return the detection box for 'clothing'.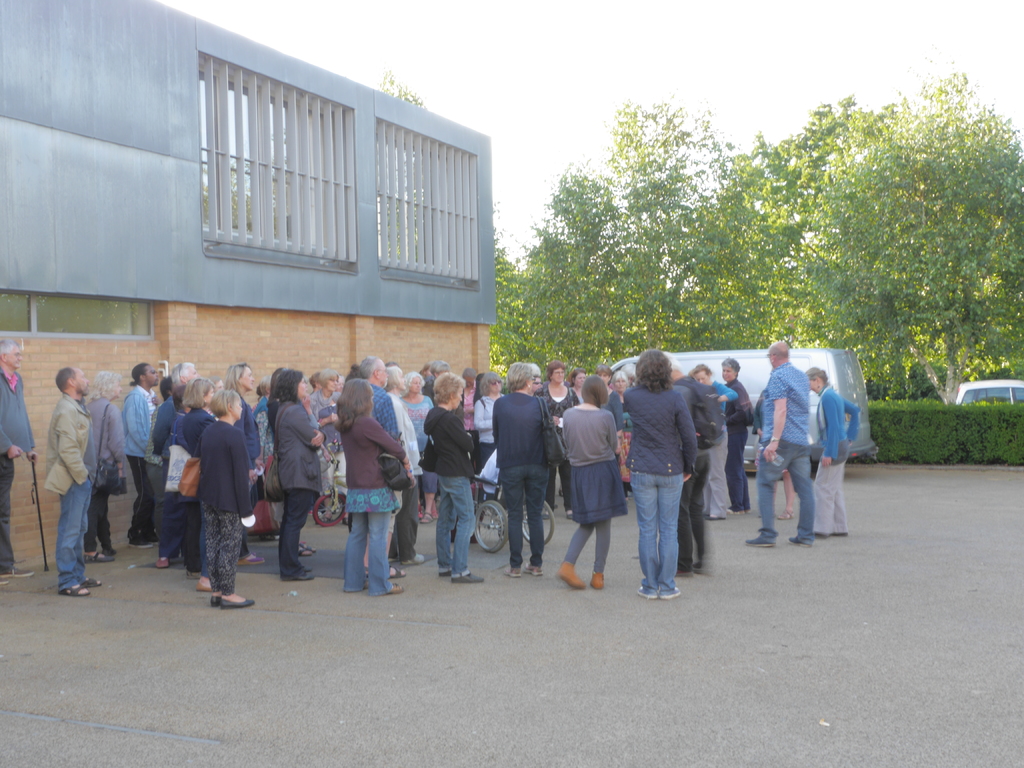
l=810, t=384, r=861, b=538.
